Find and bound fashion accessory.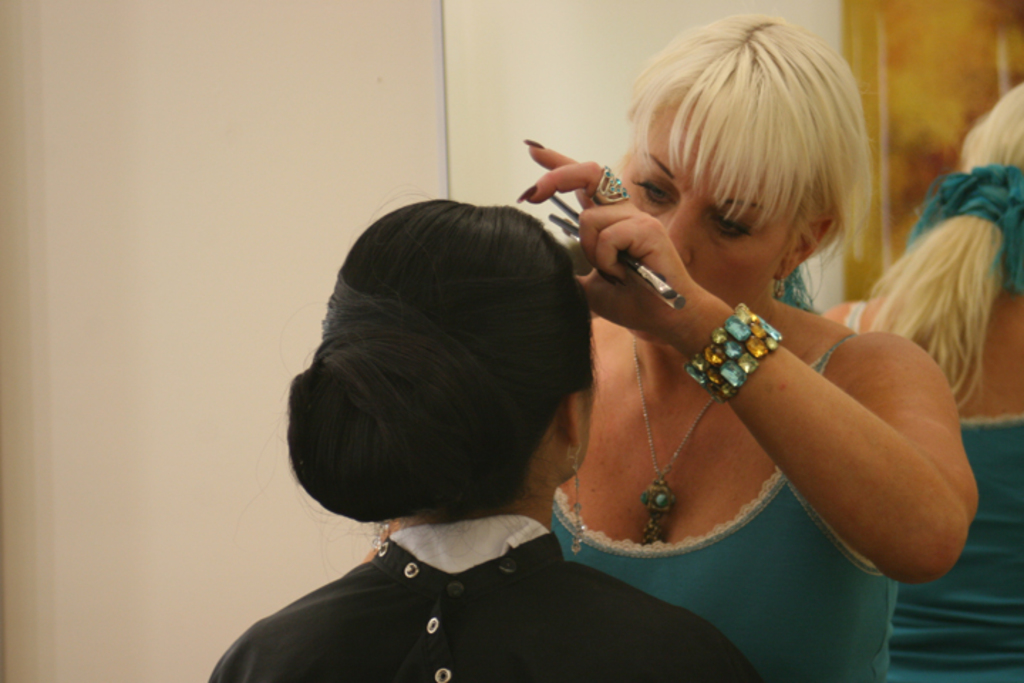
Bound: <bbox>562, 437, 586, 559</bbox>.
